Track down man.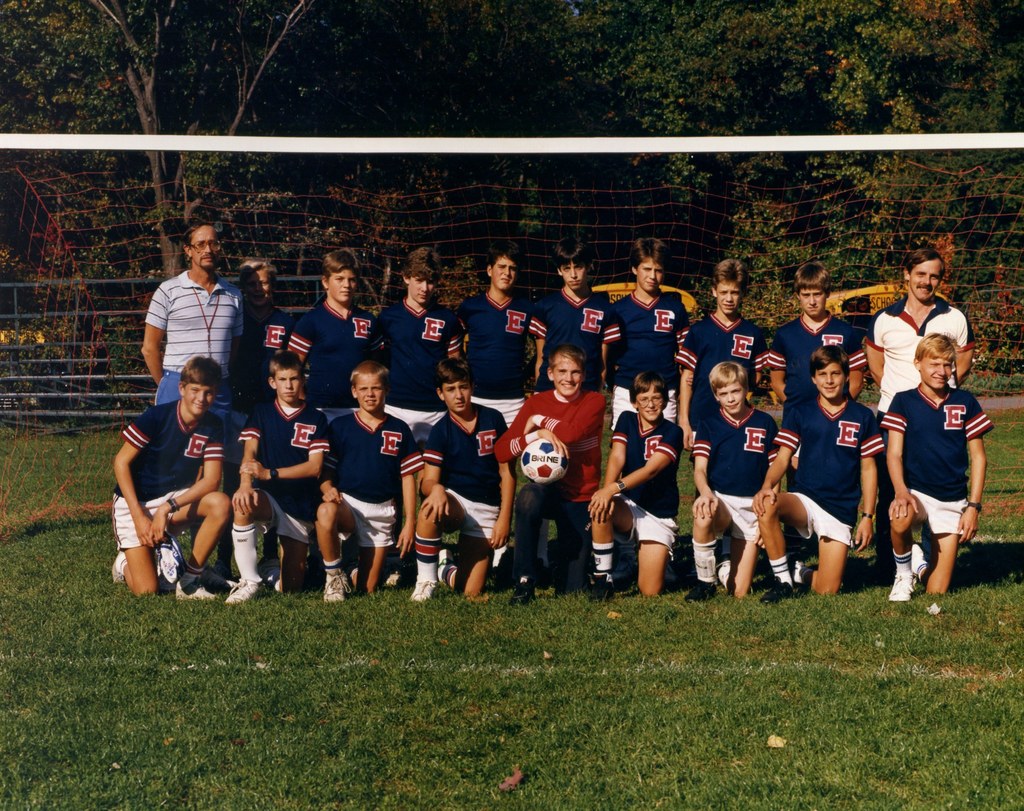
Tracked to BBox(326, 246, 460, 425).
